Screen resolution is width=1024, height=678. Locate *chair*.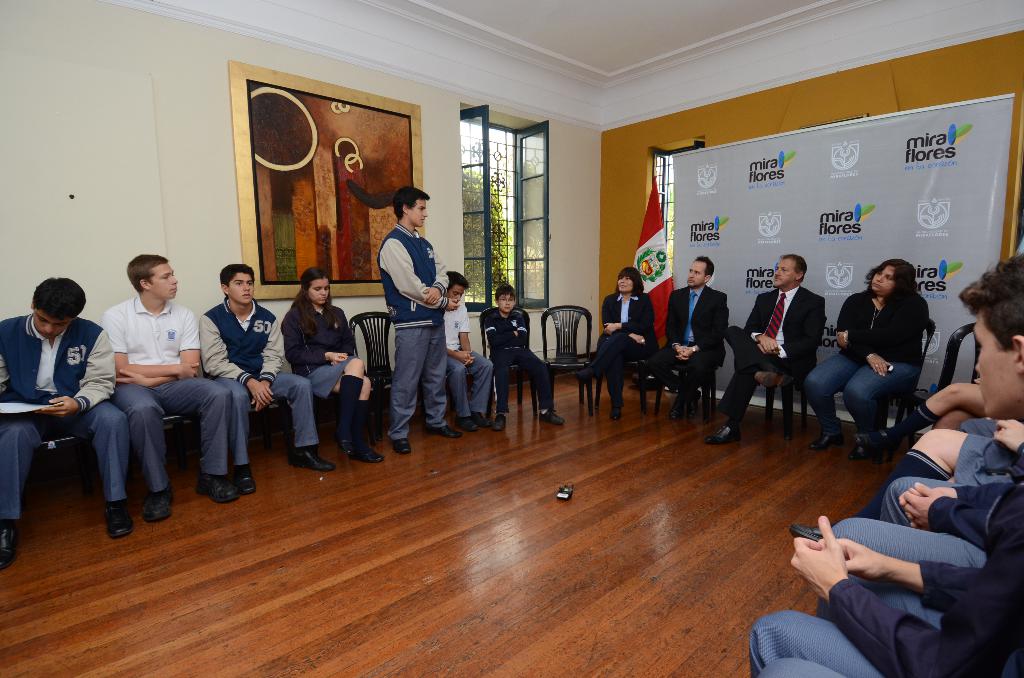
348,310,403,445.
